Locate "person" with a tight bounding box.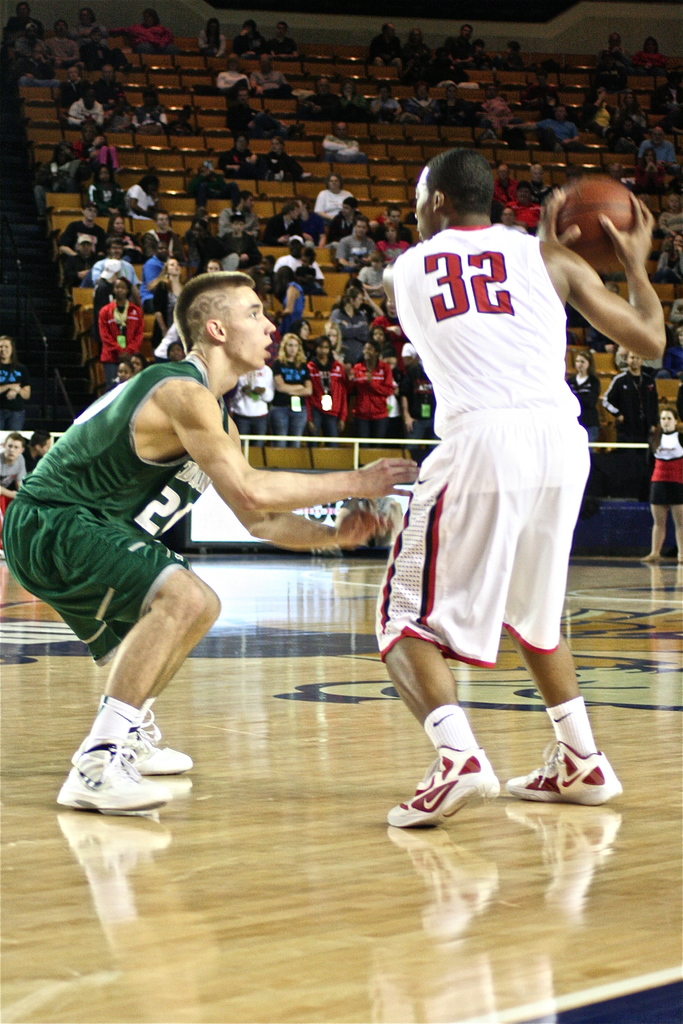
(x1=193, y1=15, x2=223, y2=61).
